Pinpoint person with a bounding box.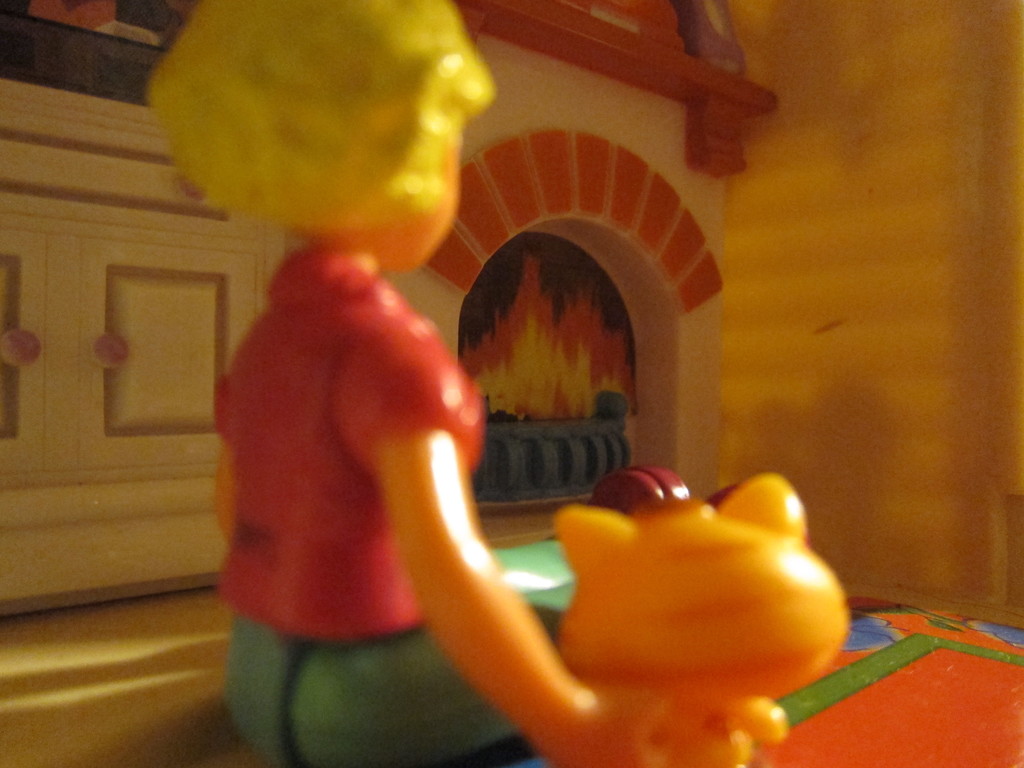
<box>148,1,659,767</box>.
